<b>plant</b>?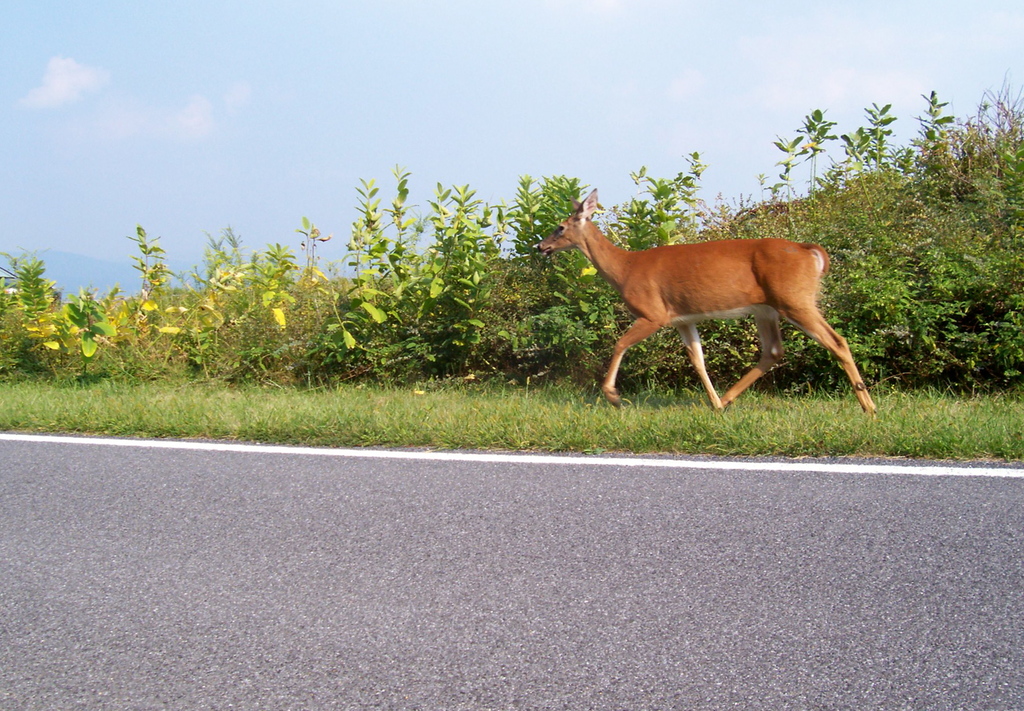
{"x1": 299, "y1": 166, "x2": 425, "y2": 381}
